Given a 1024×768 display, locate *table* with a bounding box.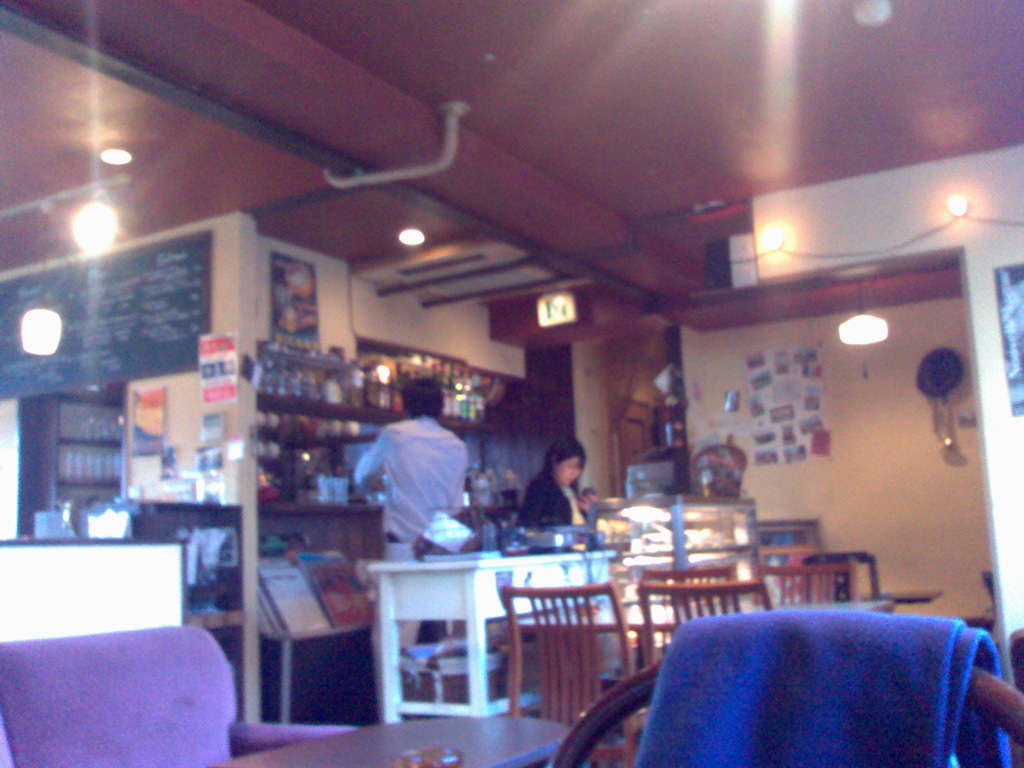
Located: bbox=(207, 708, 586, 767).
